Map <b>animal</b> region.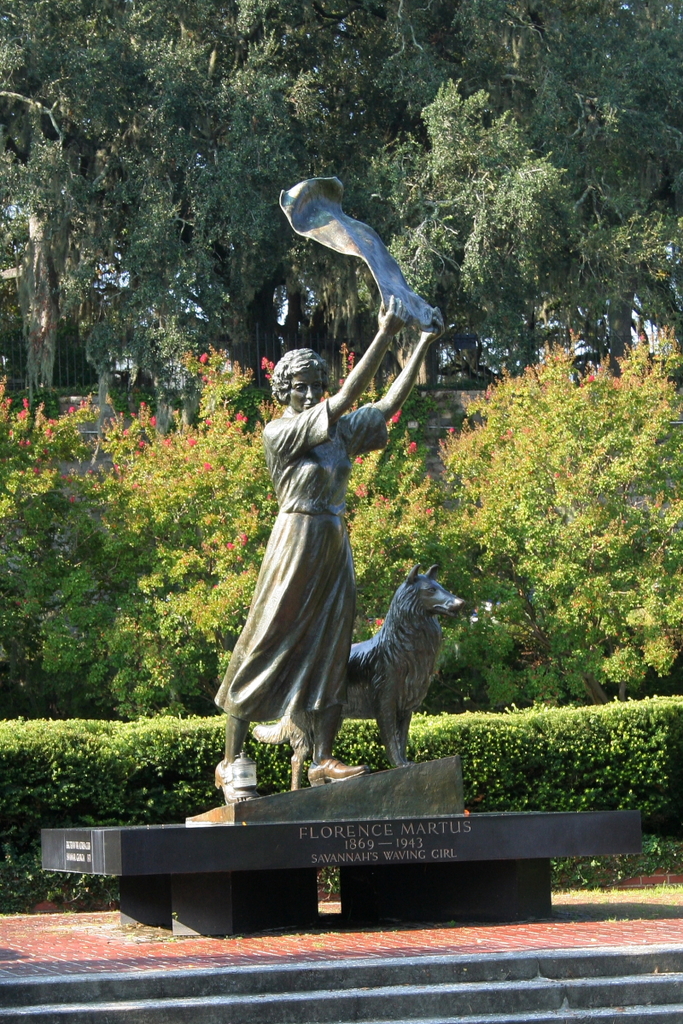
Mapped to <region>242, 567, 469, 790</region>.
